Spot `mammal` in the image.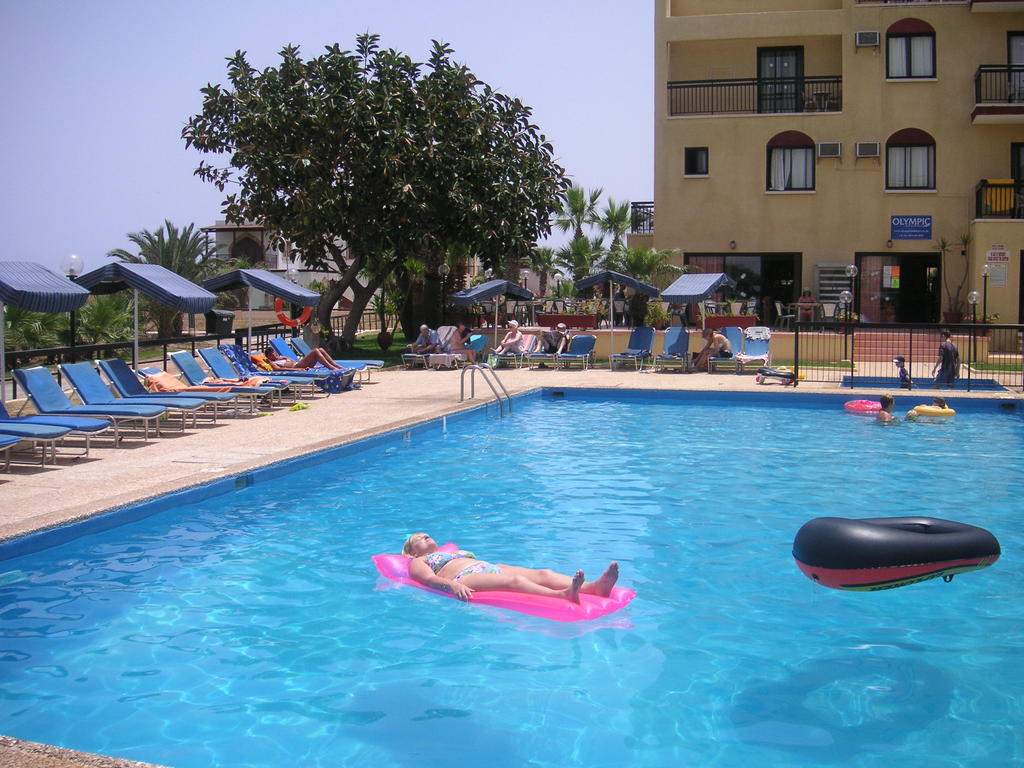
`mammal` found at left=893, top=356, right=915, bottom=387.
